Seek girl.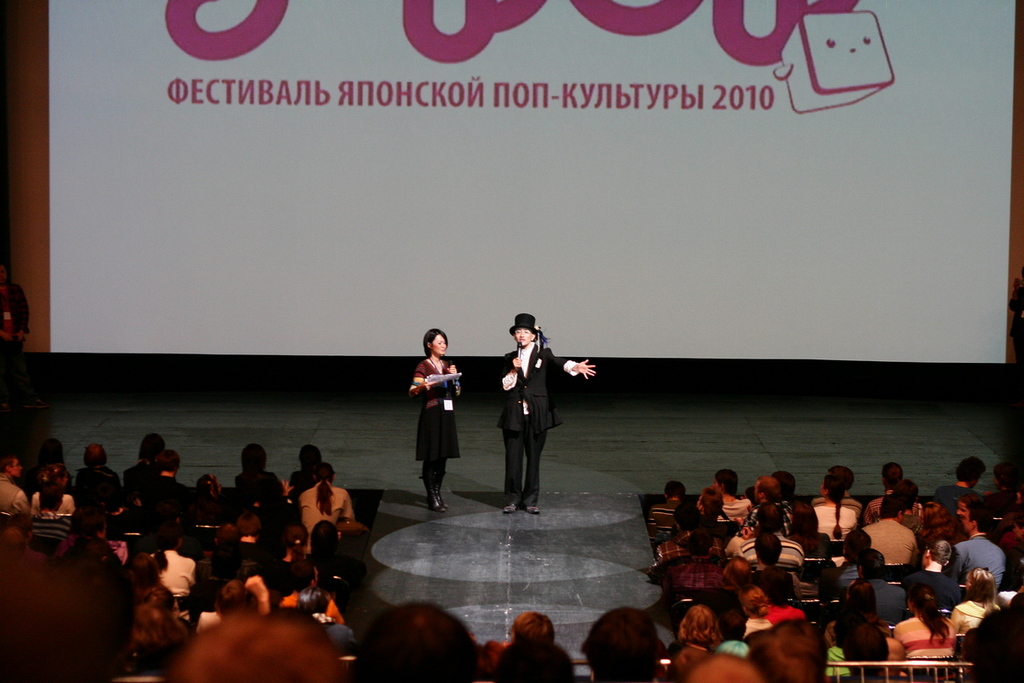
bbox(299, 464, 357, 528).
